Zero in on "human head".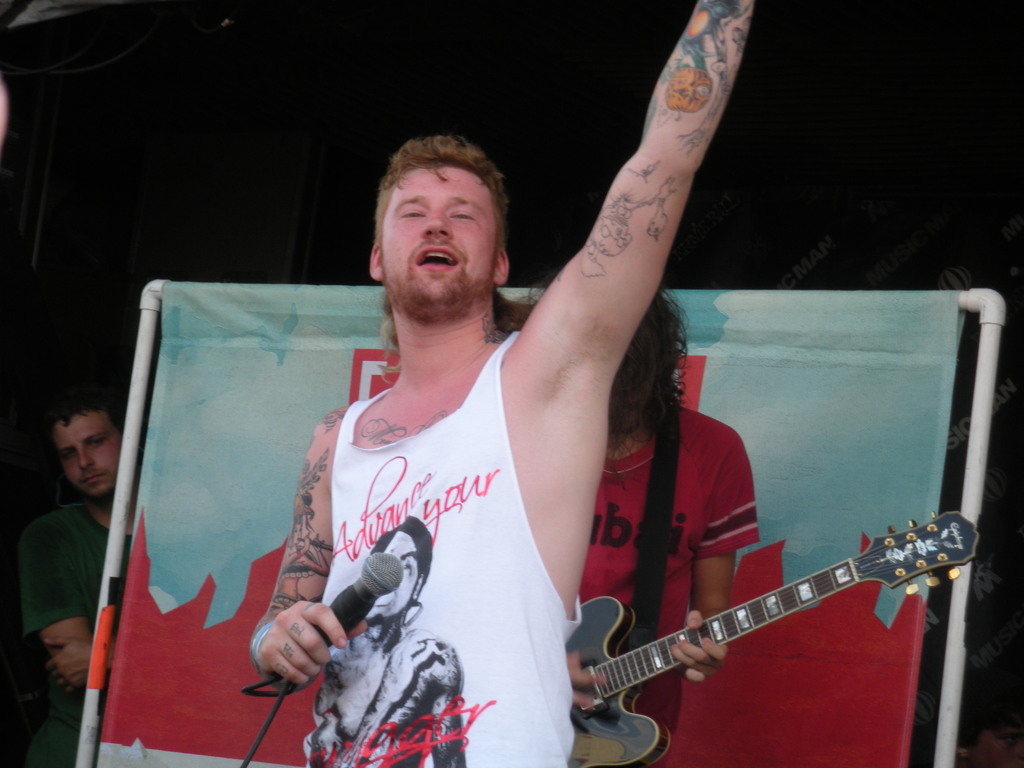
Zeroed in: (left=613, top=287, right=681, bottom=436).
